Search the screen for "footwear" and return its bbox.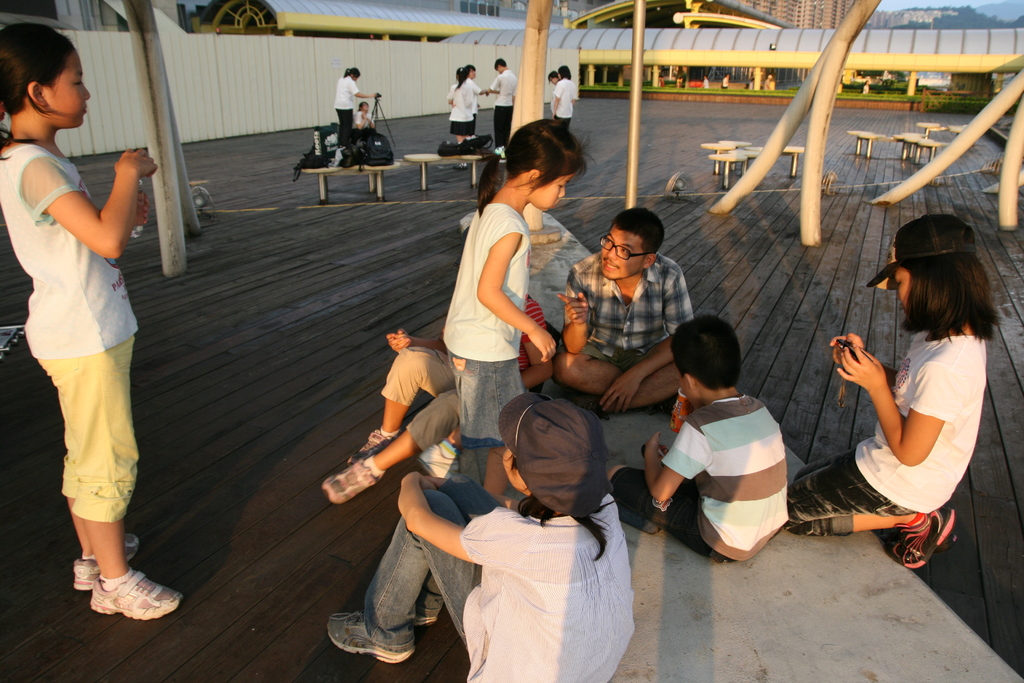
Found: <region>321, 456, 375, 502</region>.
